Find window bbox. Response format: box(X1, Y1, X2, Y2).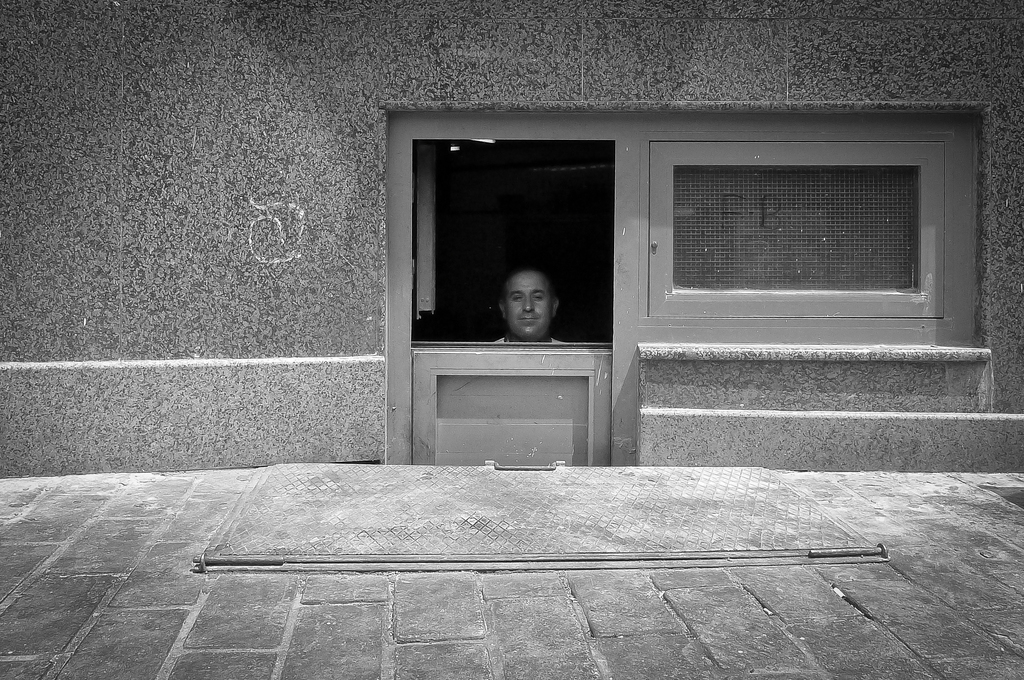
box(659, 134, 961, 312).
